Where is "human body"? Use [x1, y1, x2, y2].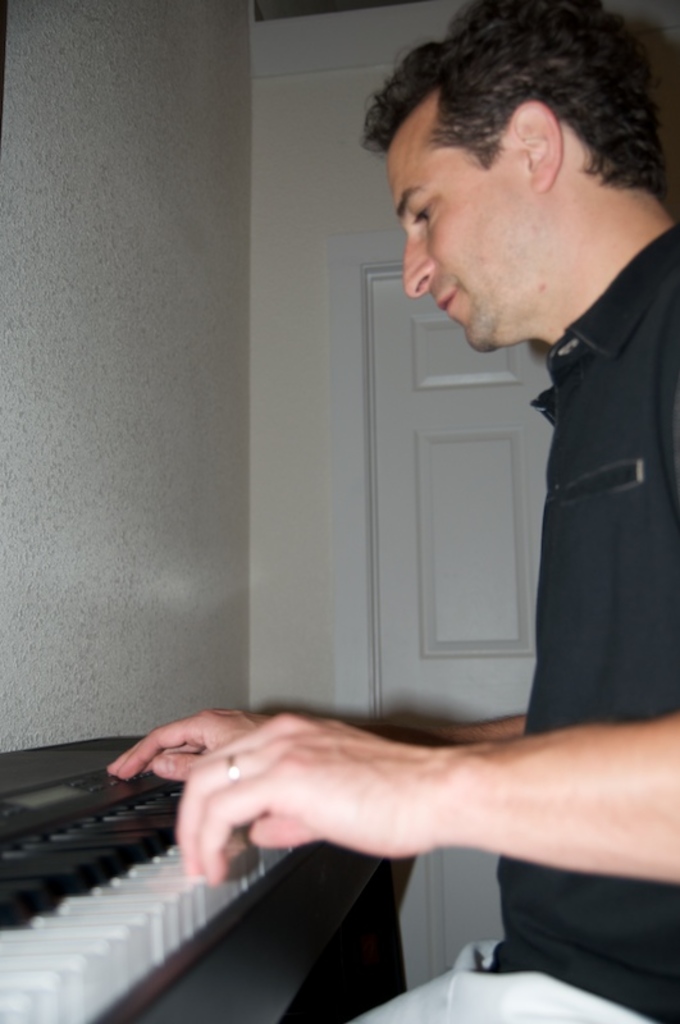
[108, 0, 679, 1023].
